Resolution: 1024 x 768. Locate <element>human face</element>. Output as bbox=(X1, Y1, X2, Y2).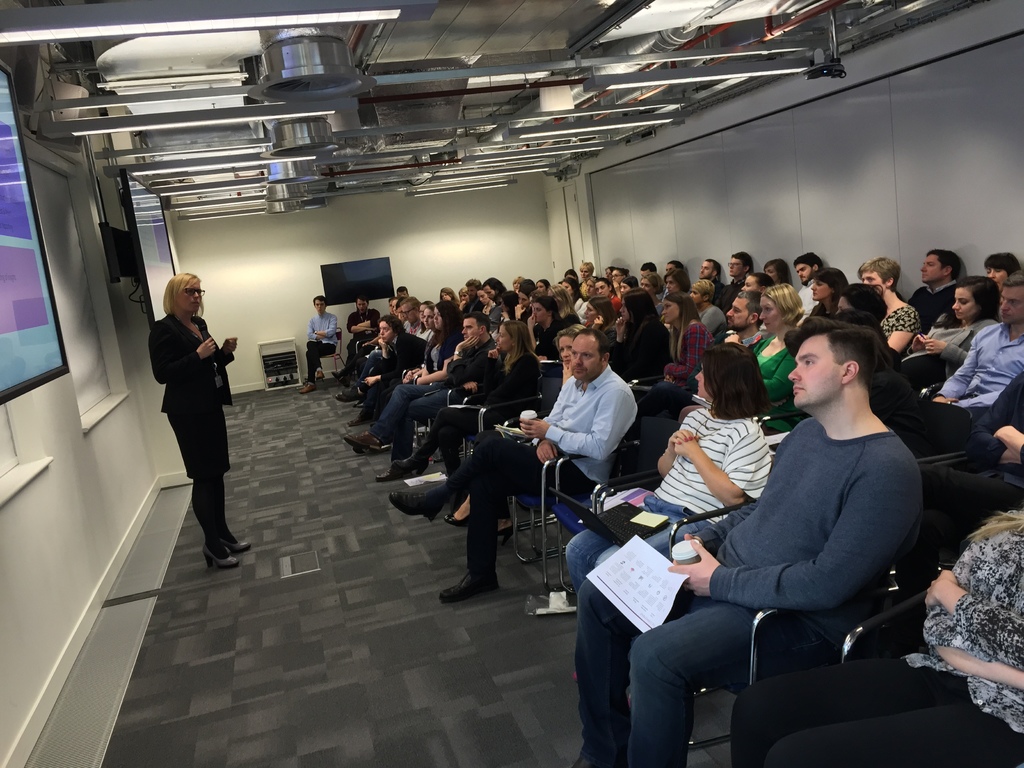
bbox=(465, 320, 477, 339).
